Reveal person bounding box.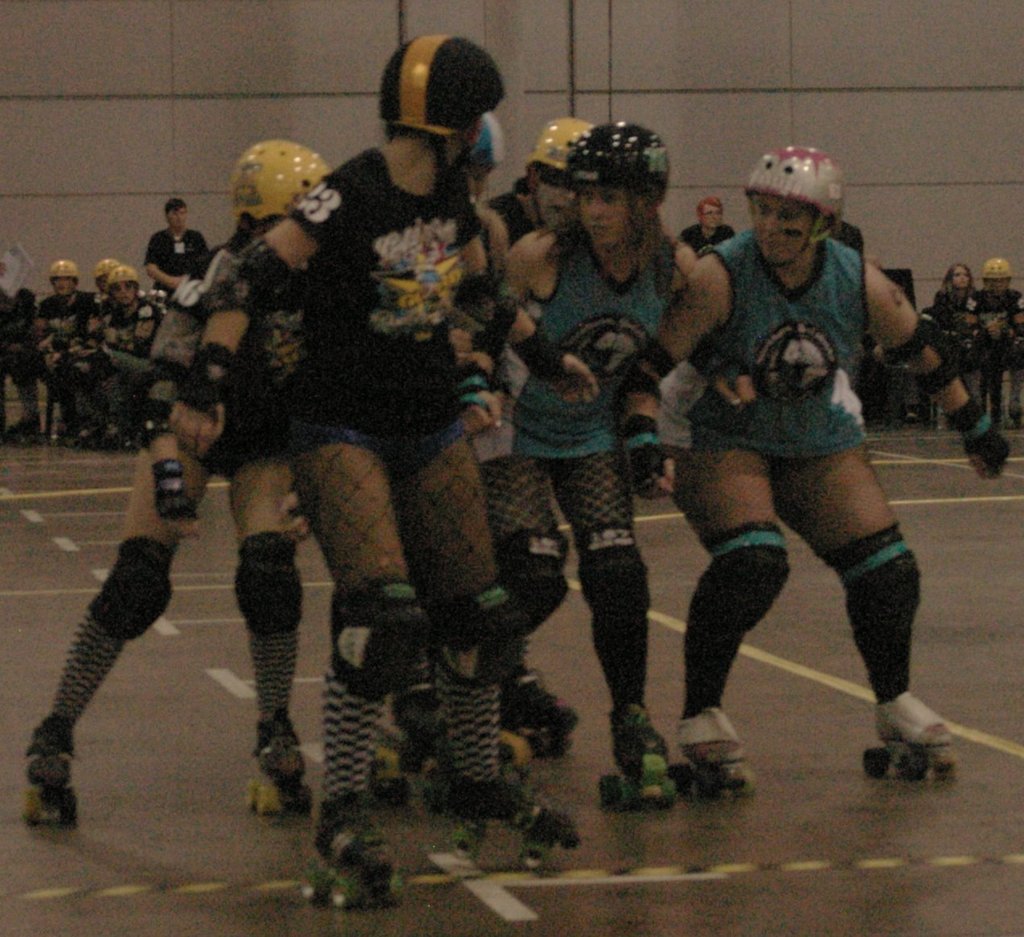
Revealed: region(496, 112, 593, 275).
